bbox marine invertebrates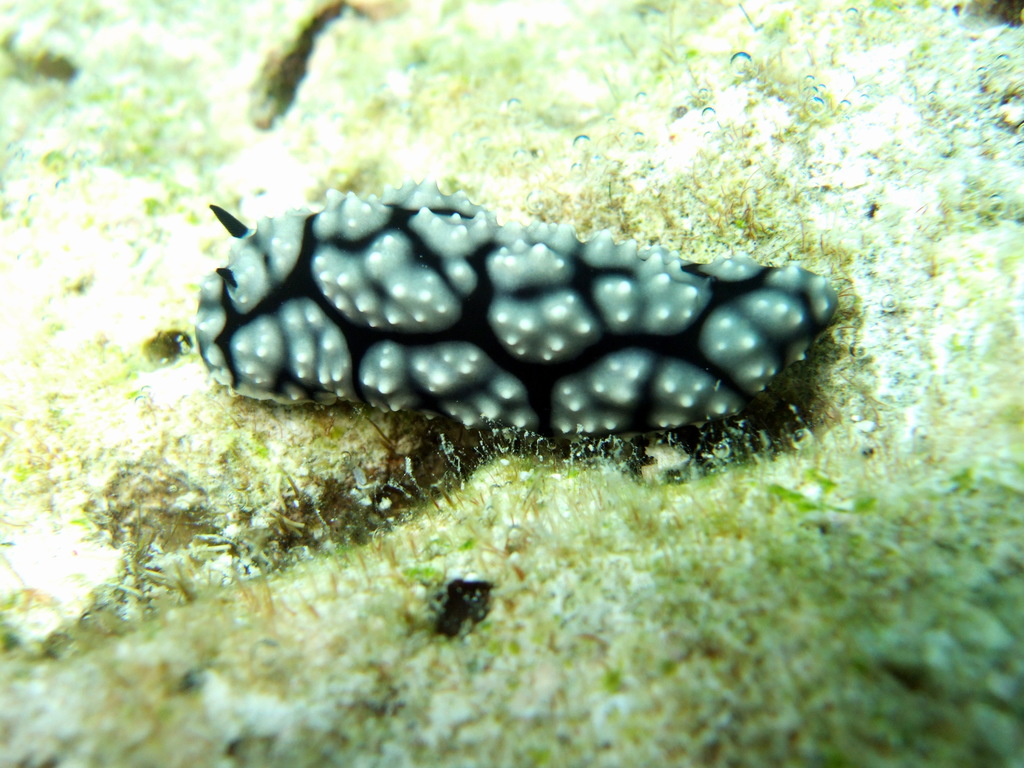
box(193, 202, 836, 437)
